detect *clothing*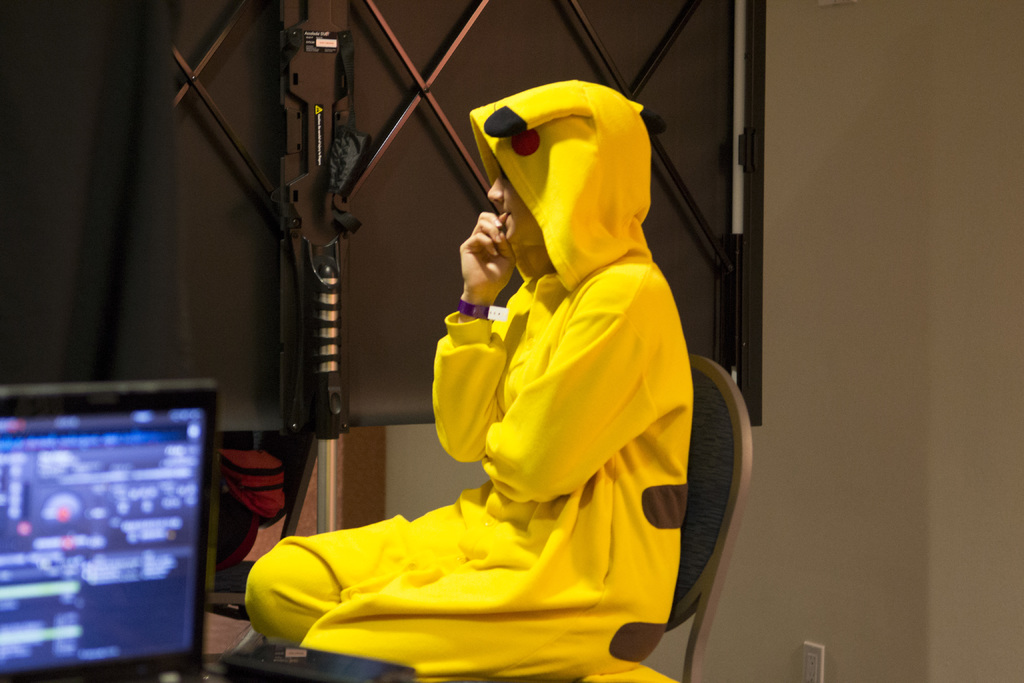
[239,75,684,682]
